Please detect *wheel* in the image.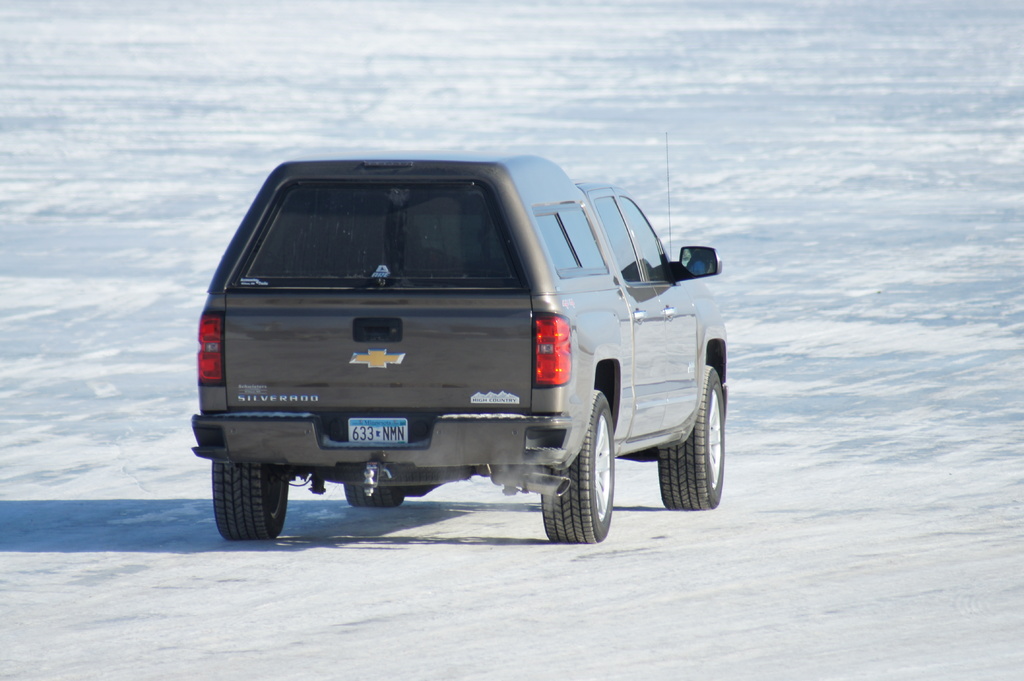
210/460/291/540.
